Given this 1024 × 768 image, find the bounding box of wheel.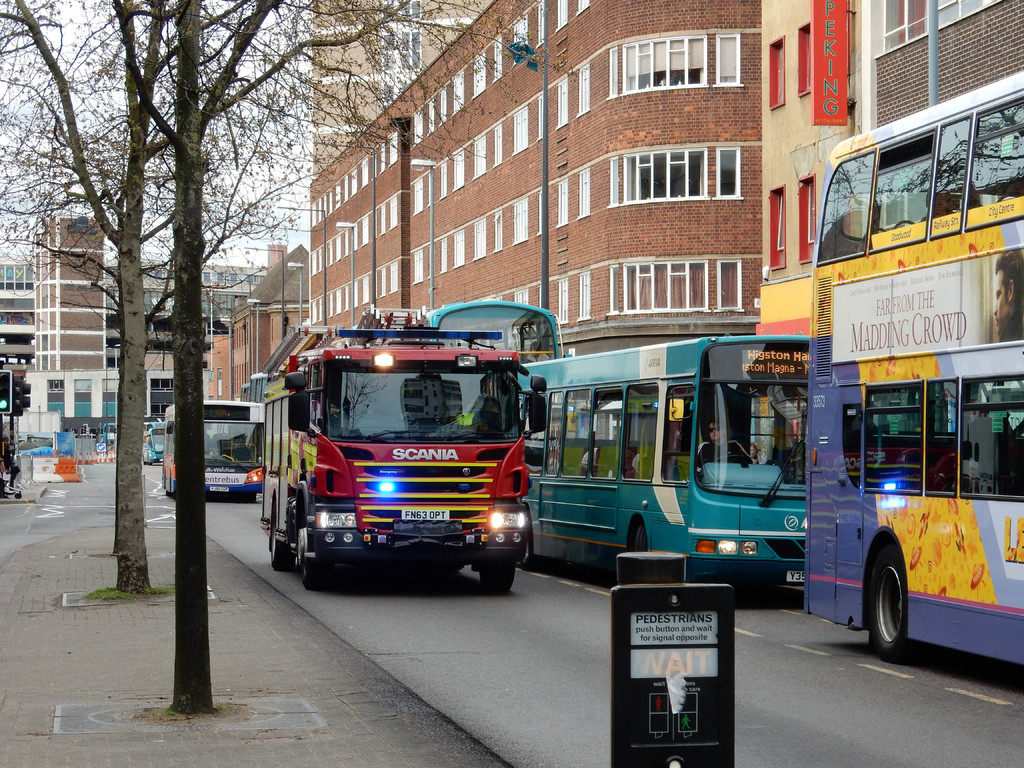
select_region(336, 404, 368, 412).
